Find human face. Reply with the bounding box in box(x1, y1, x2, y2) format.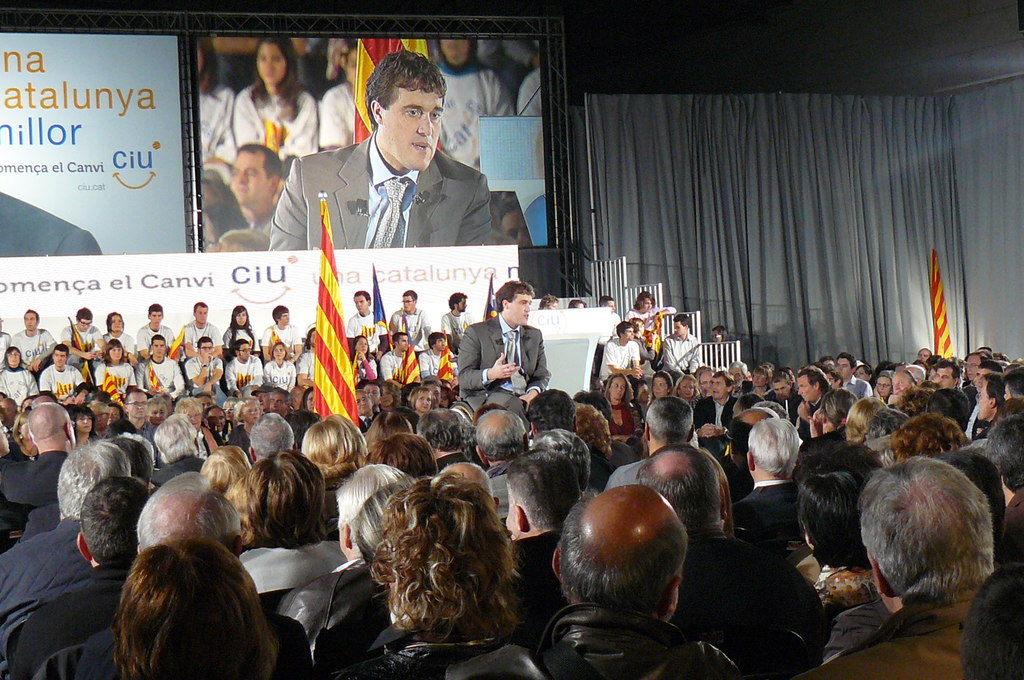
box(233, 152, 272, 202).
